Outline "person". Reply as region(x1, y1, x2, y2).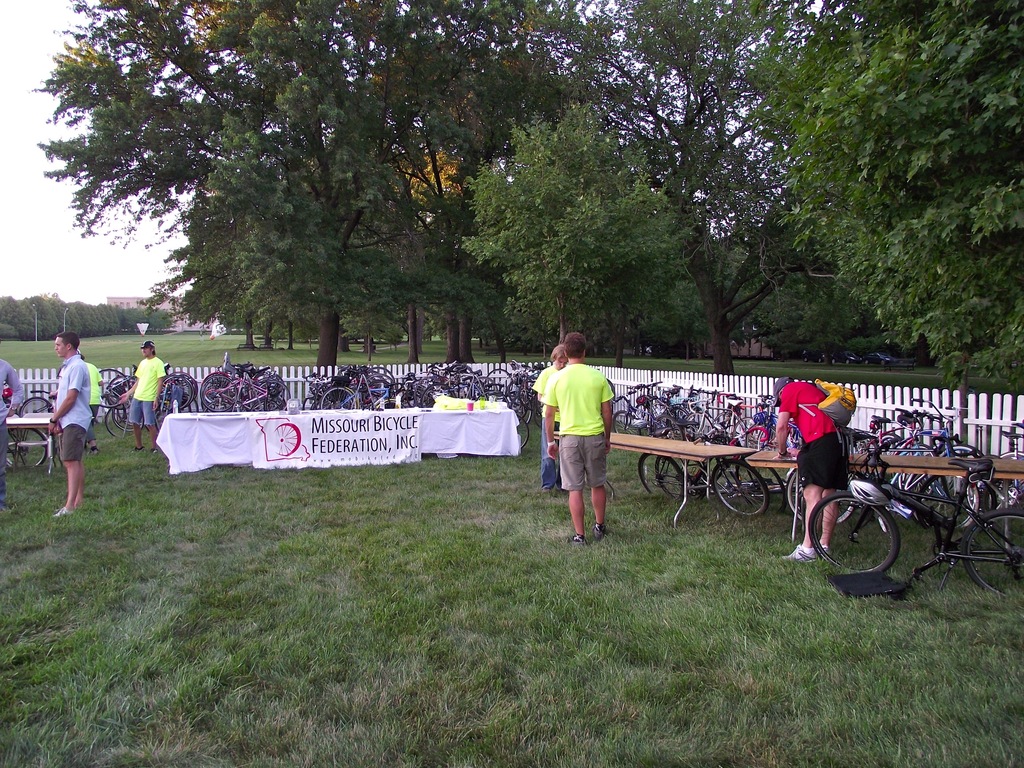
region(78, 346, 108, 456).
